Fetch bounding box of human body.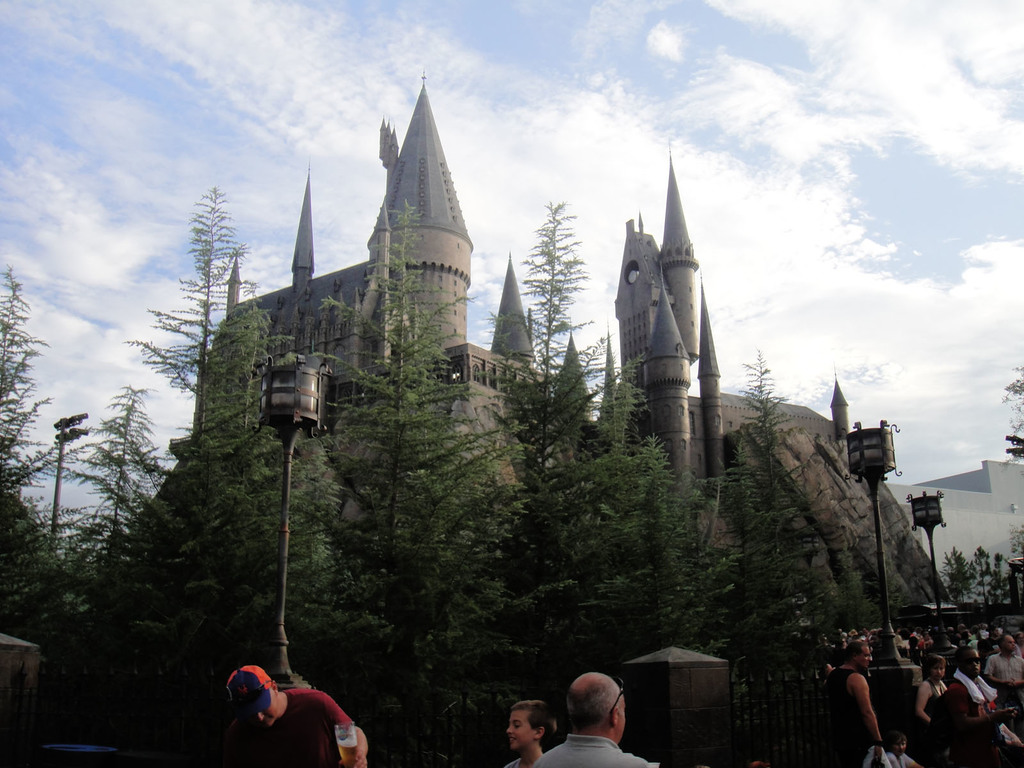
Bbox: [left=884, top=726, right=923, bottom=767].
